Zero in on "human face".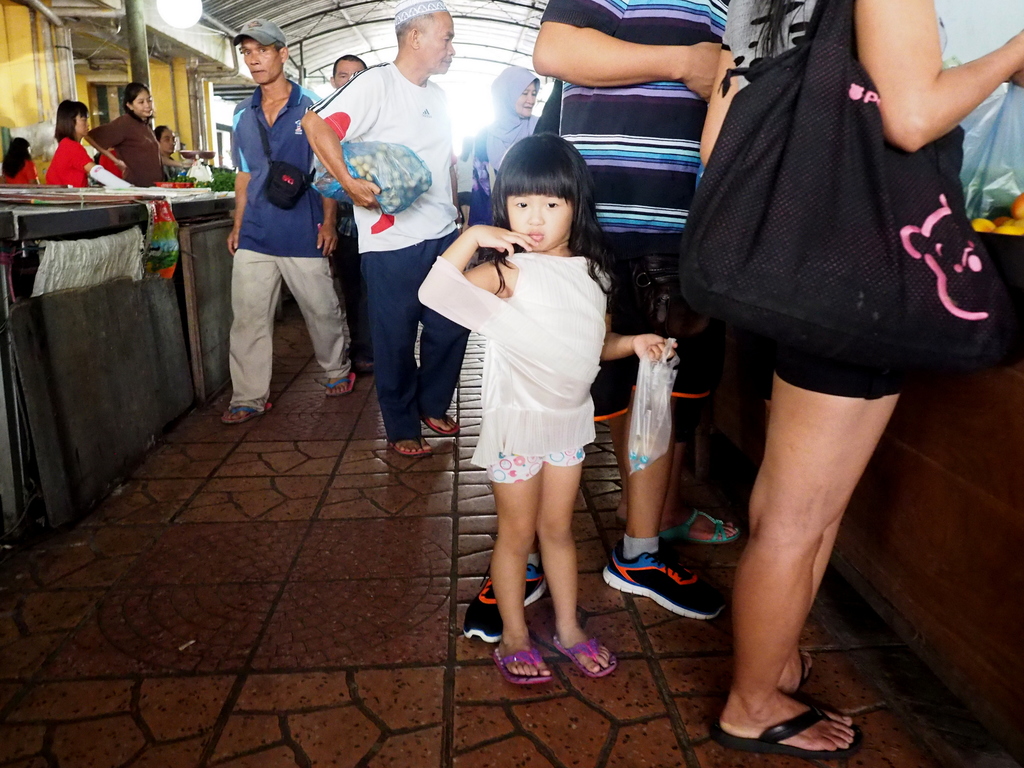
Zeroed in: 157, 124, 176, 157.
